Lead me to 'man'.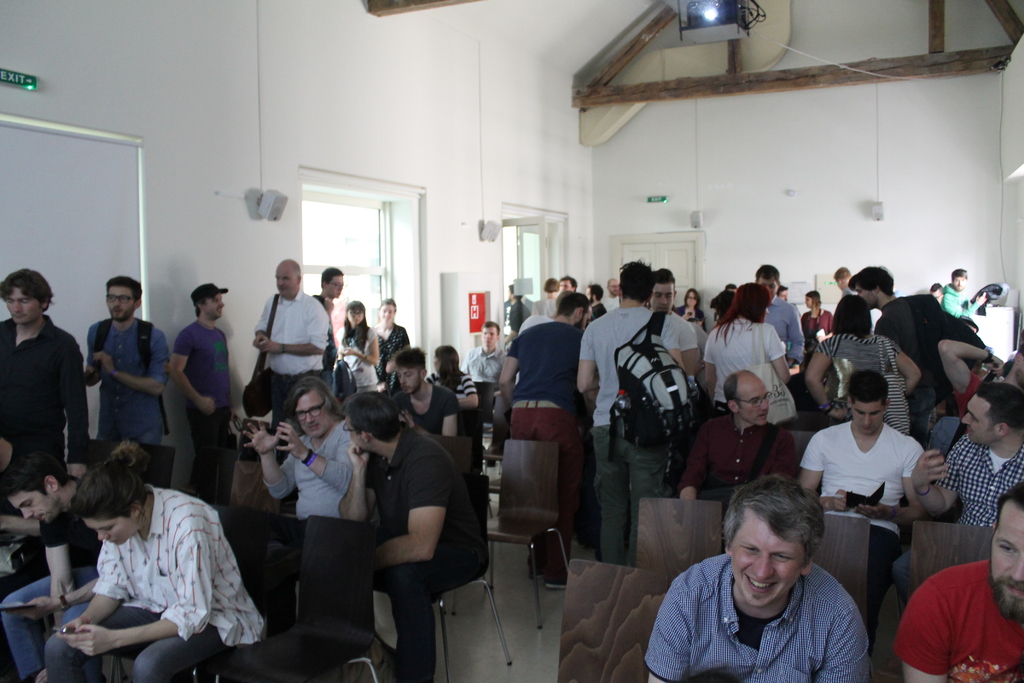
Lead to (x1=168, y1=283, x2=235, y2=511).
